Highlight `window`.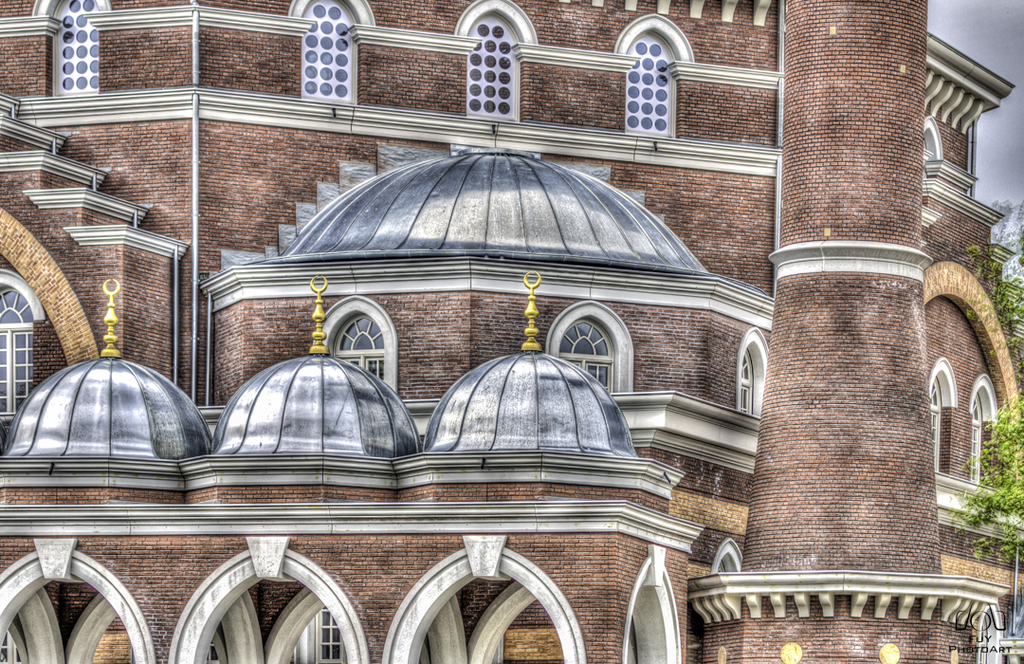
Highlighted region: bbox=(925, 383, 942, 476).
